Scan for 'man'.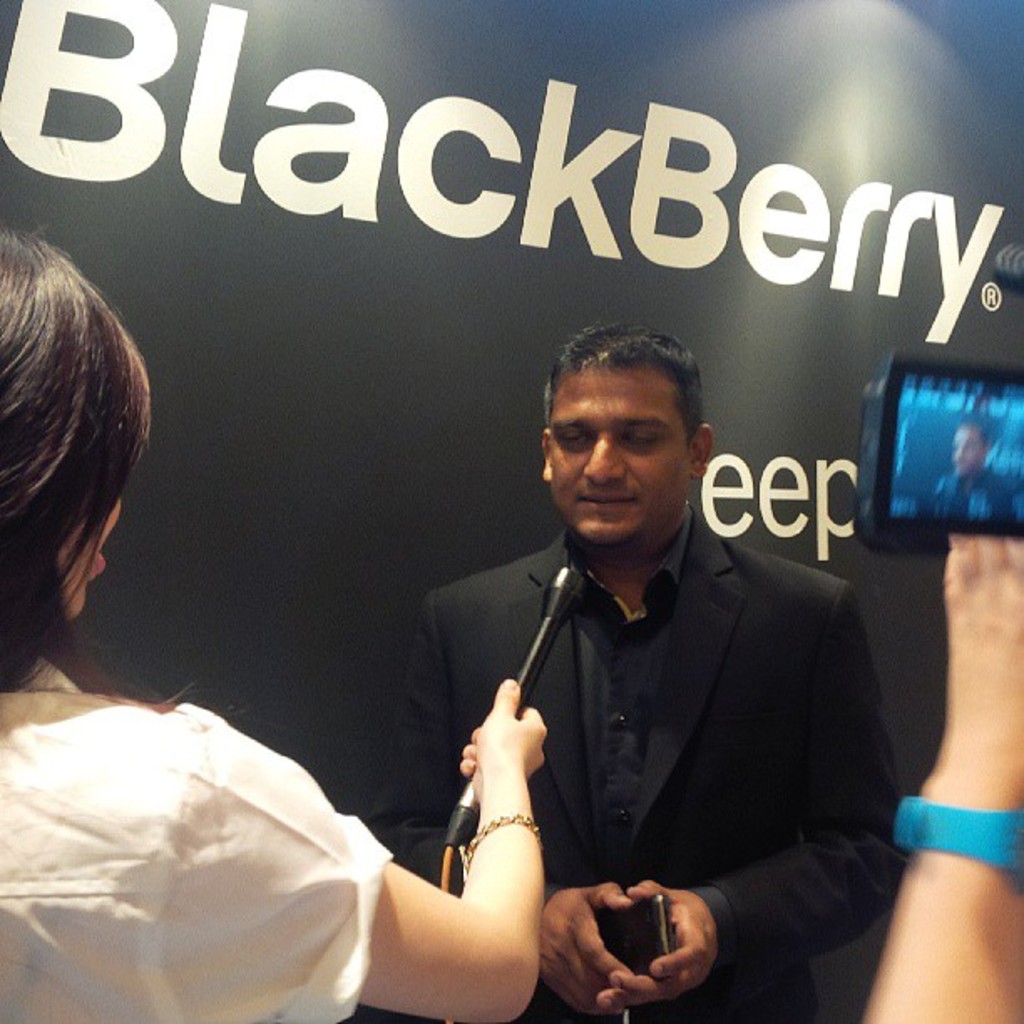
Scan result: 336/325/909/1022.
